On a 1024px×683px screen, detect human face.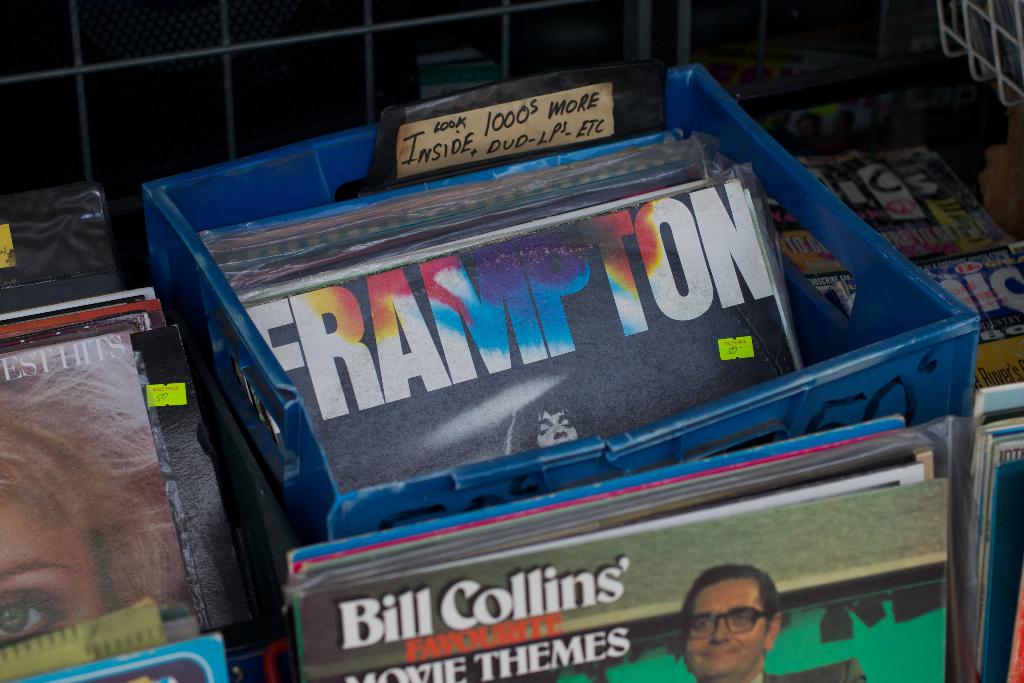
x1=0, y1=475, x2=115, y2=678.
